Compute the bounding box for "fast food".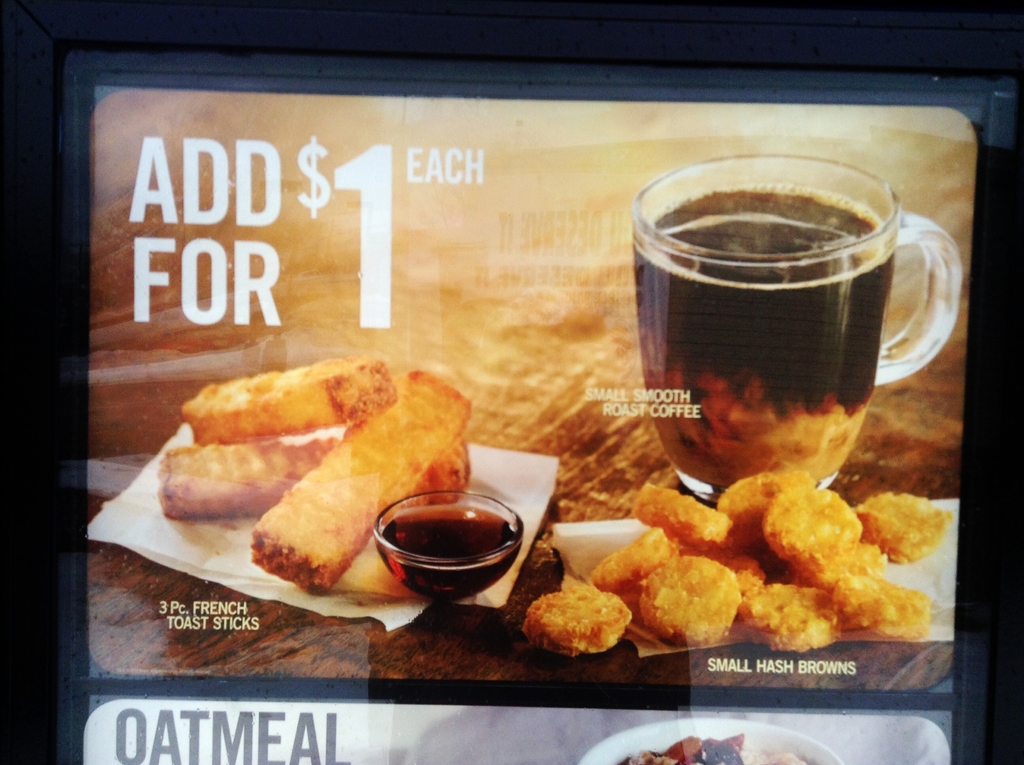
(left=767, top=479, right=849, bottom=562).
